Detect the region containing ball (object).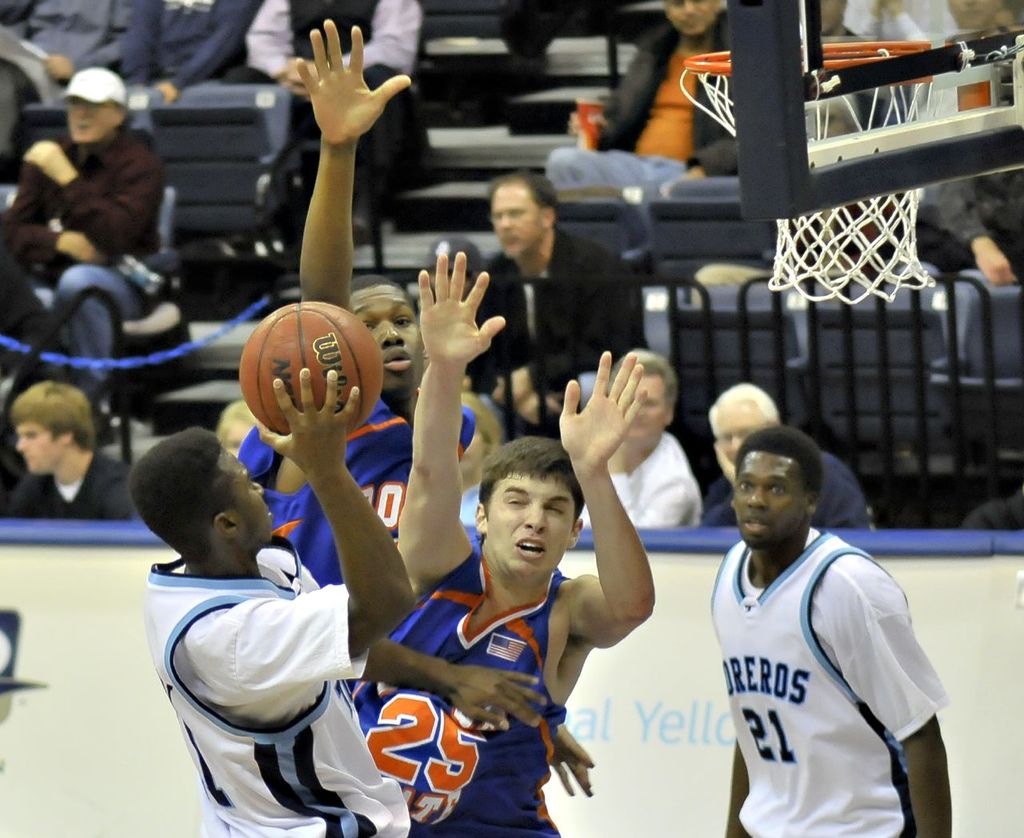
box=[236, 301, 384, 446].
